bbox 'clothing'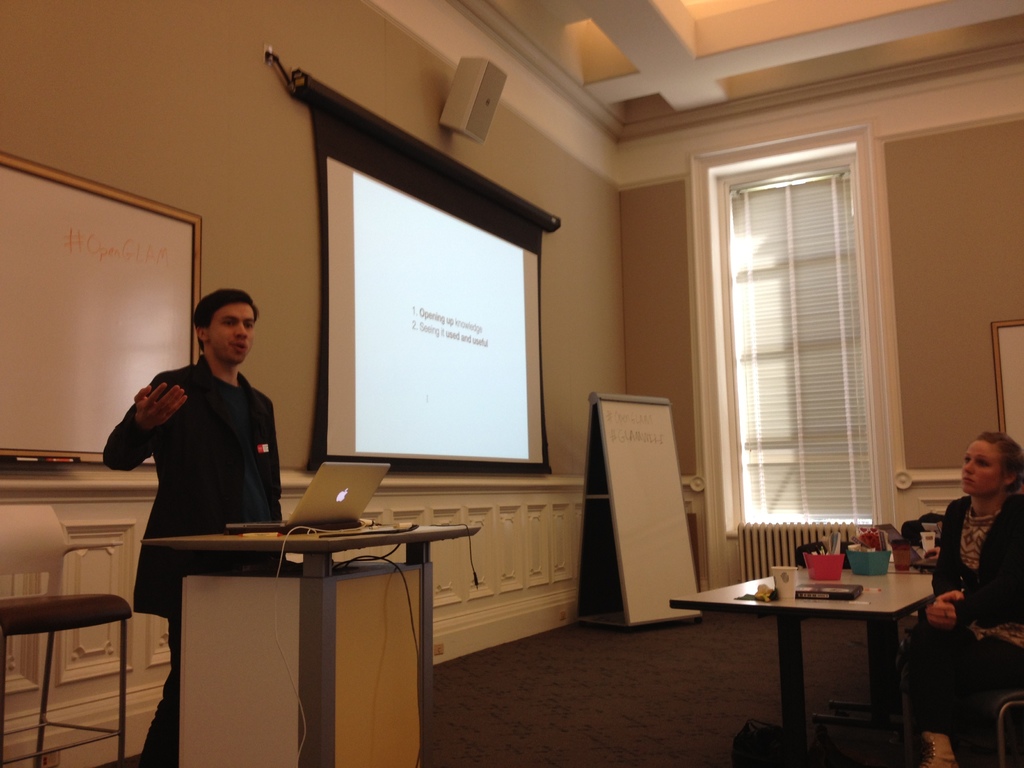
x1=84 y1=356 x2=289 y2=767
